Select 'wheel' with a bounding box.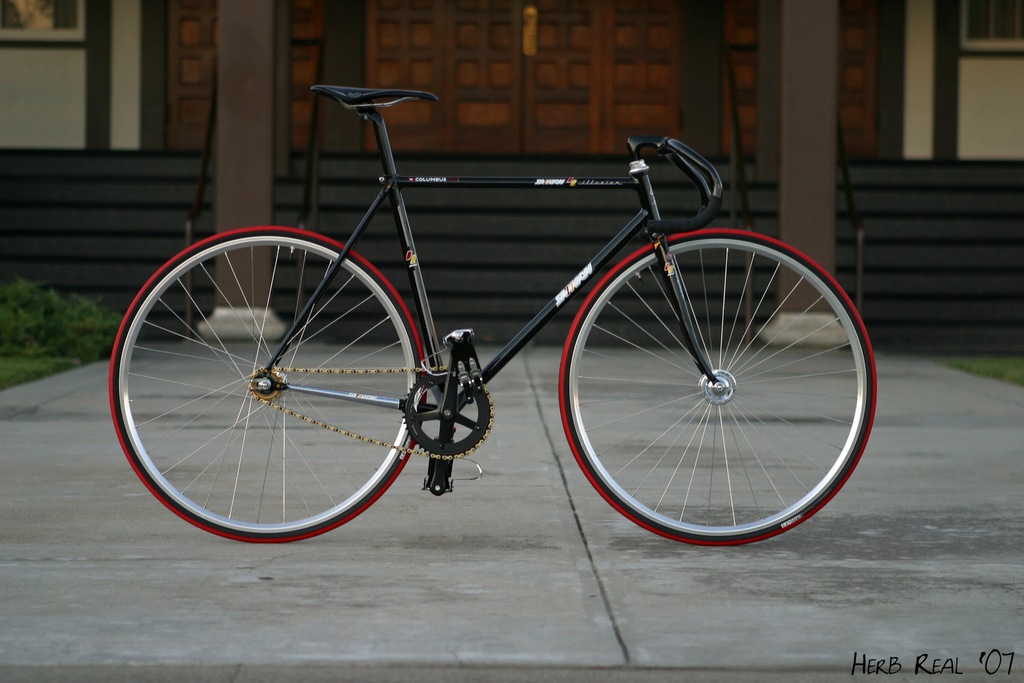
crop(561, 218, 855, 546).
